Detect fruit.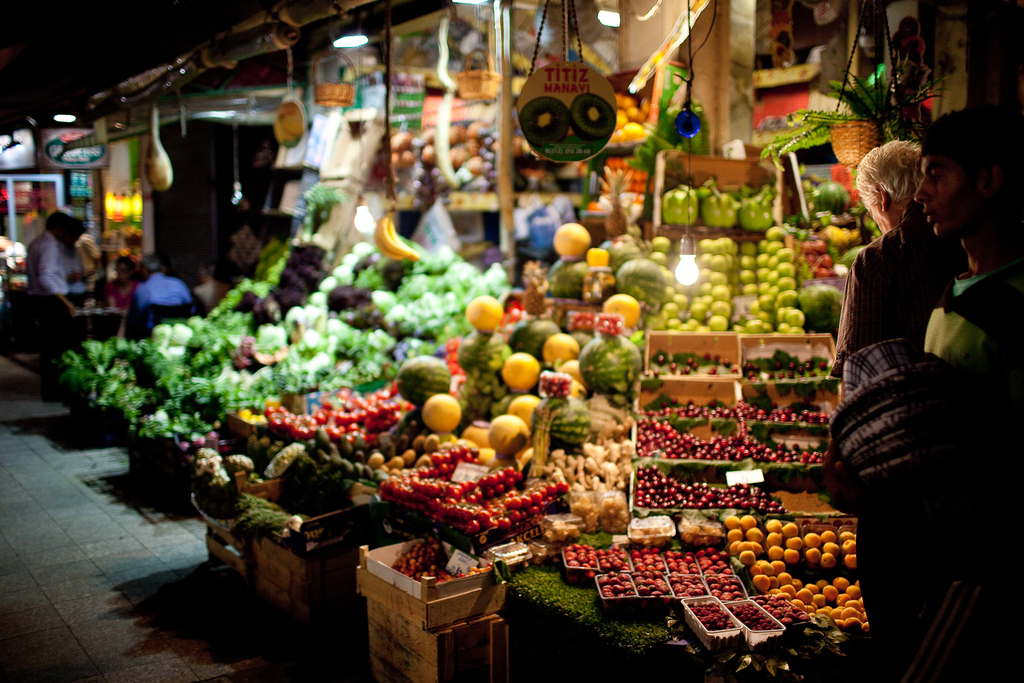
Detected at rect(485, 417, 528, 457).
